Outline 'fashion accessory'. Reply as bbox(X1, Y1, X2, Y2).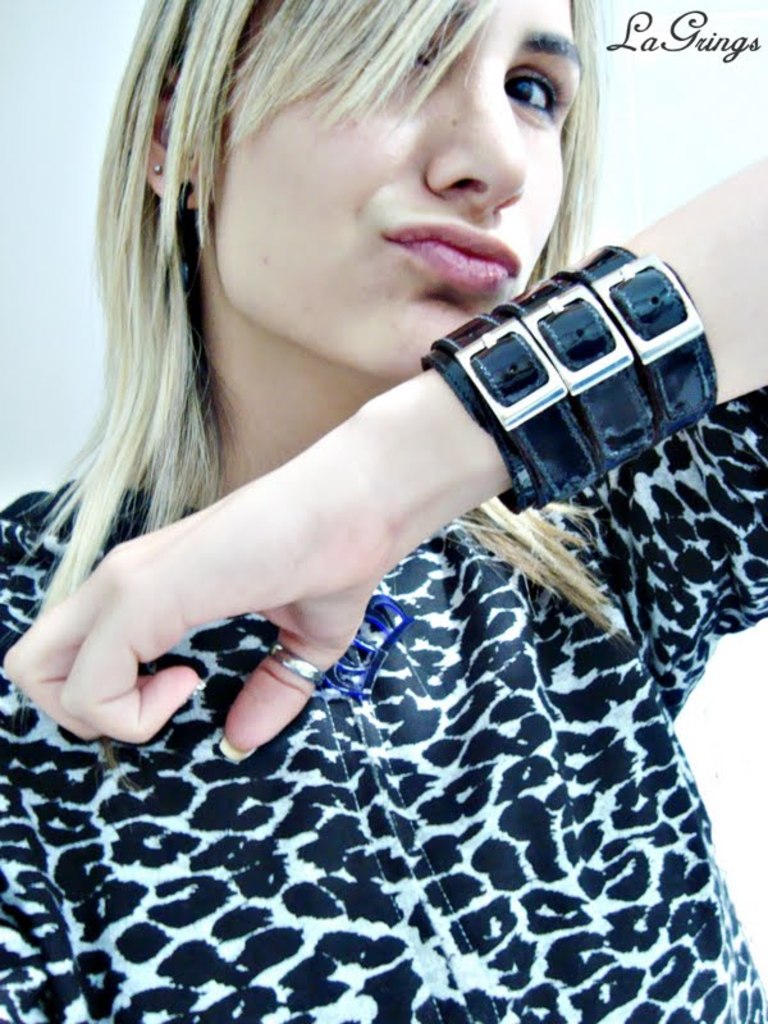
bbox(262, 637, 328, 696).
